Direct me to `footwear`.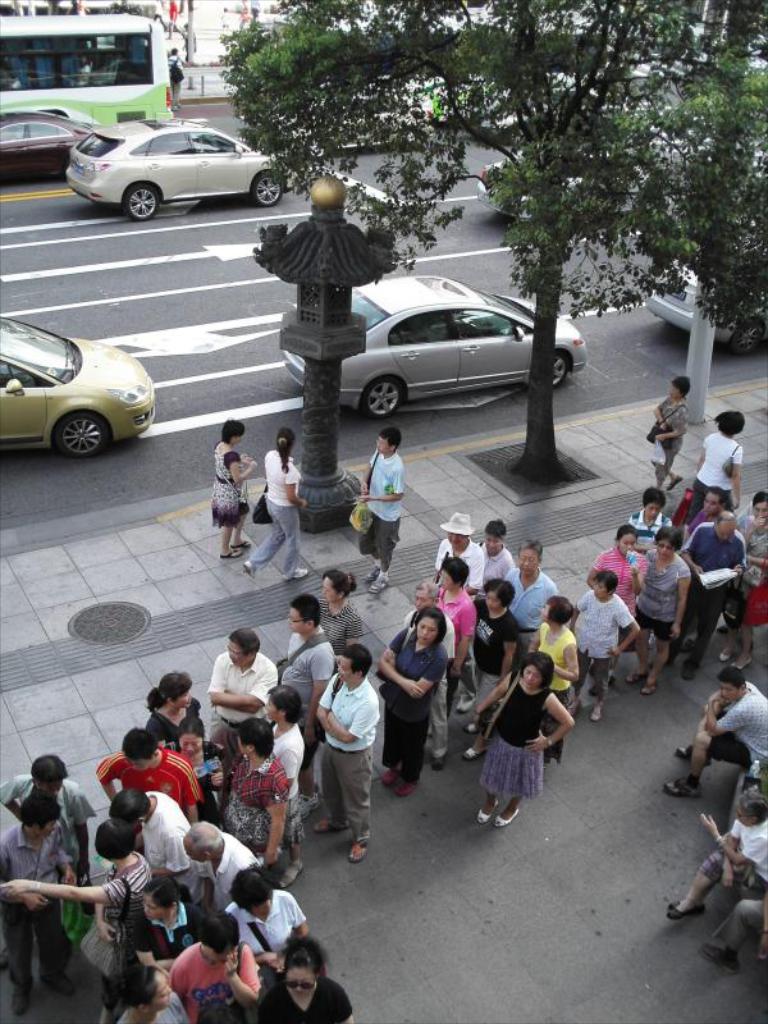
Direction: 666/777/703/796.
